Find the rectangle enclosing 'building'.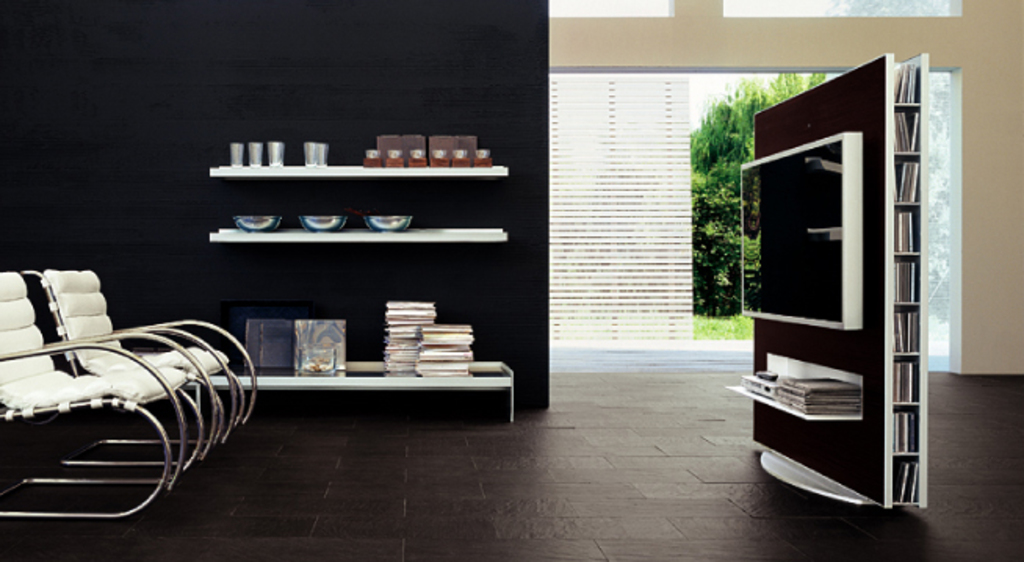
{"x1": 0, "y1": 0, "x2": 1022, "y2": 560}.
